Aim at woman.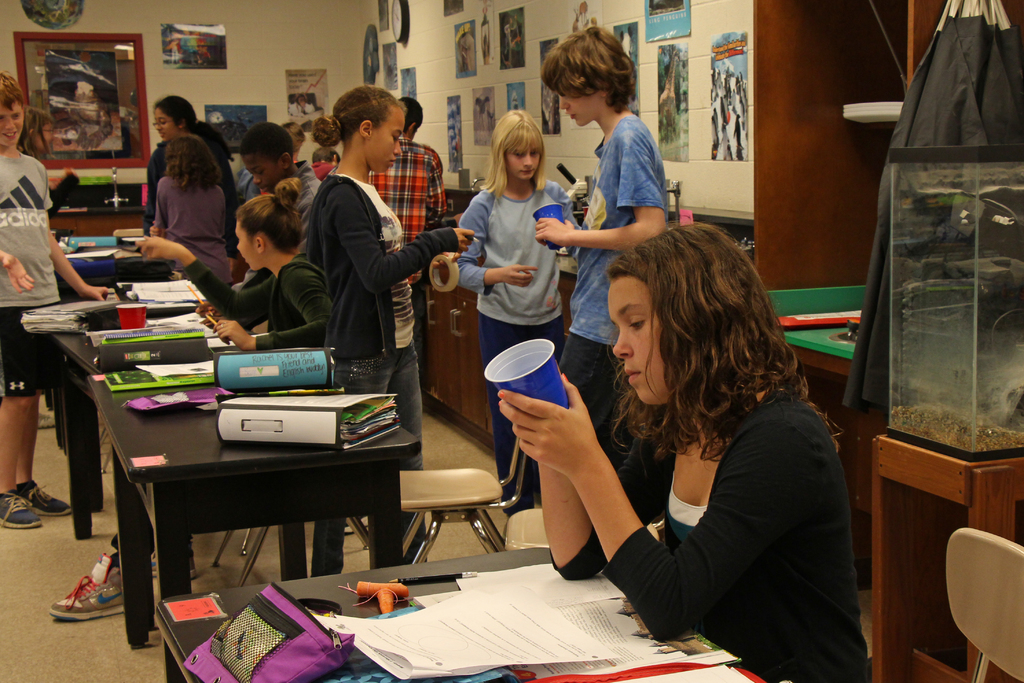
Aimed at [x1=447, y1=107, x2=588, y2=523].
